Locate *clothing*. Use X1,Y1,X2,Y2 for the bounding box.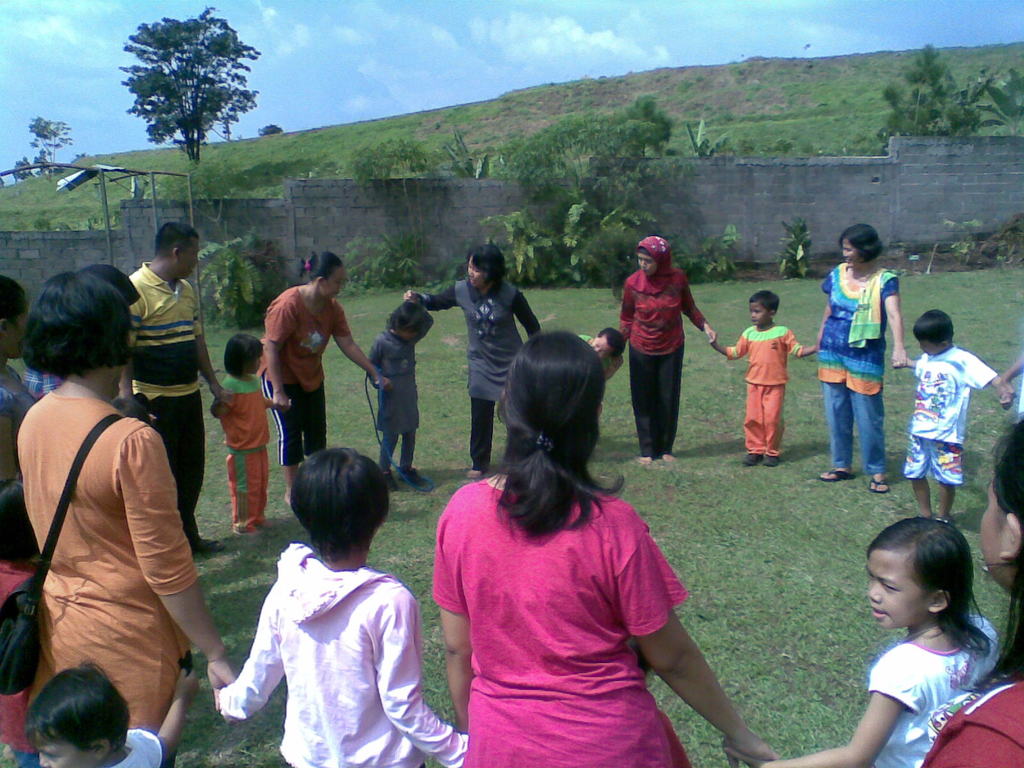
866,607,1002,767.
